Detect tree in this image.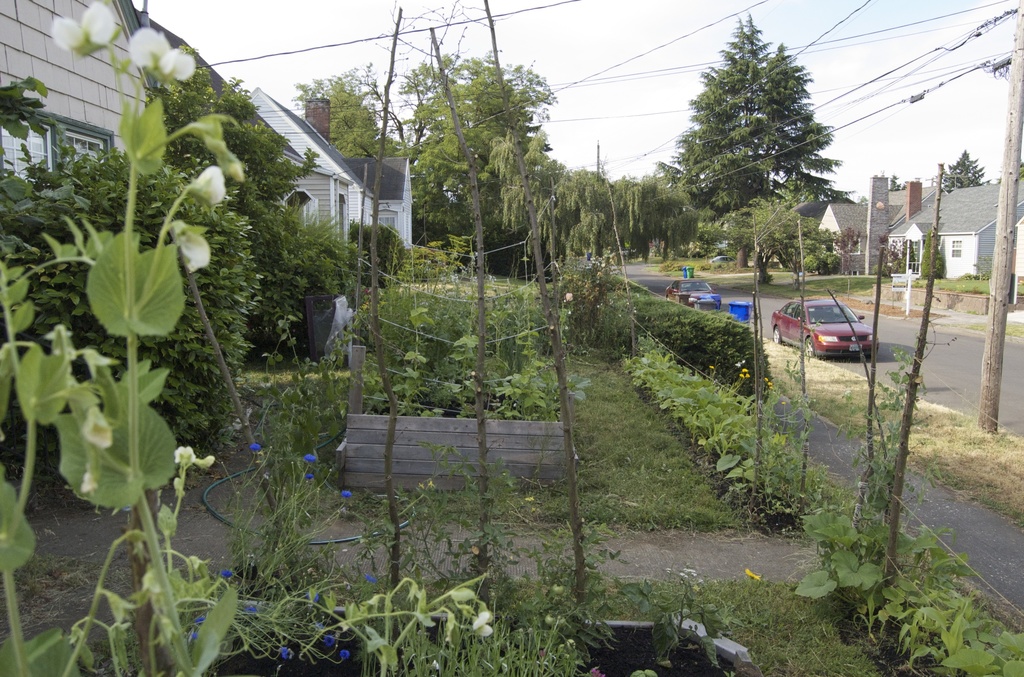
Detection: box=[664, 19, 856, 313].
